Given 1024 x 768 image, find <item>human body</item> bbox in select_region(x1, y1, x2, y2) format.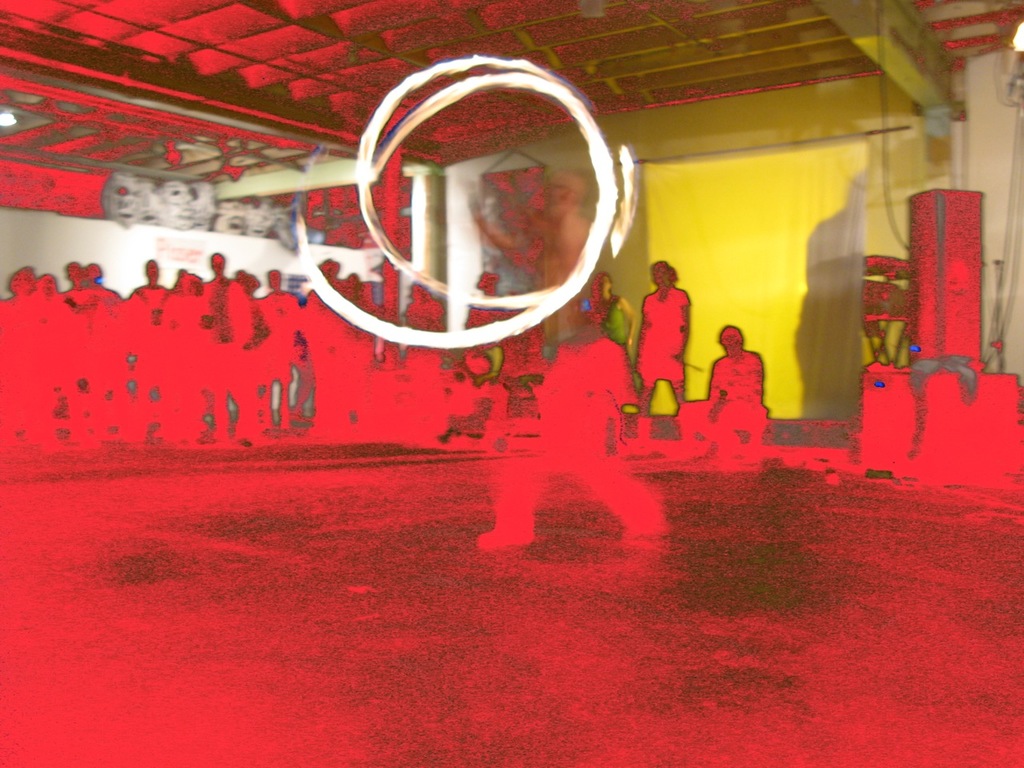
select_region(584, 290, 630, 346).
